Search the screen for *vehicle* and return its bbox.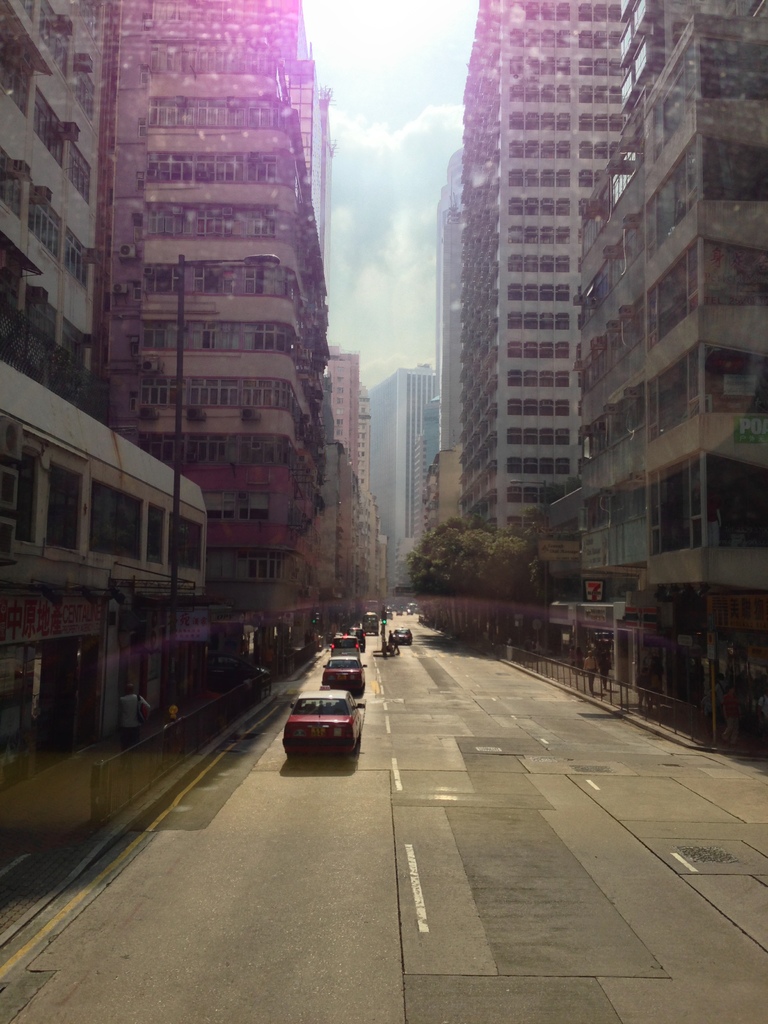
Found: <region>406, 608, 415, 614</region>.
